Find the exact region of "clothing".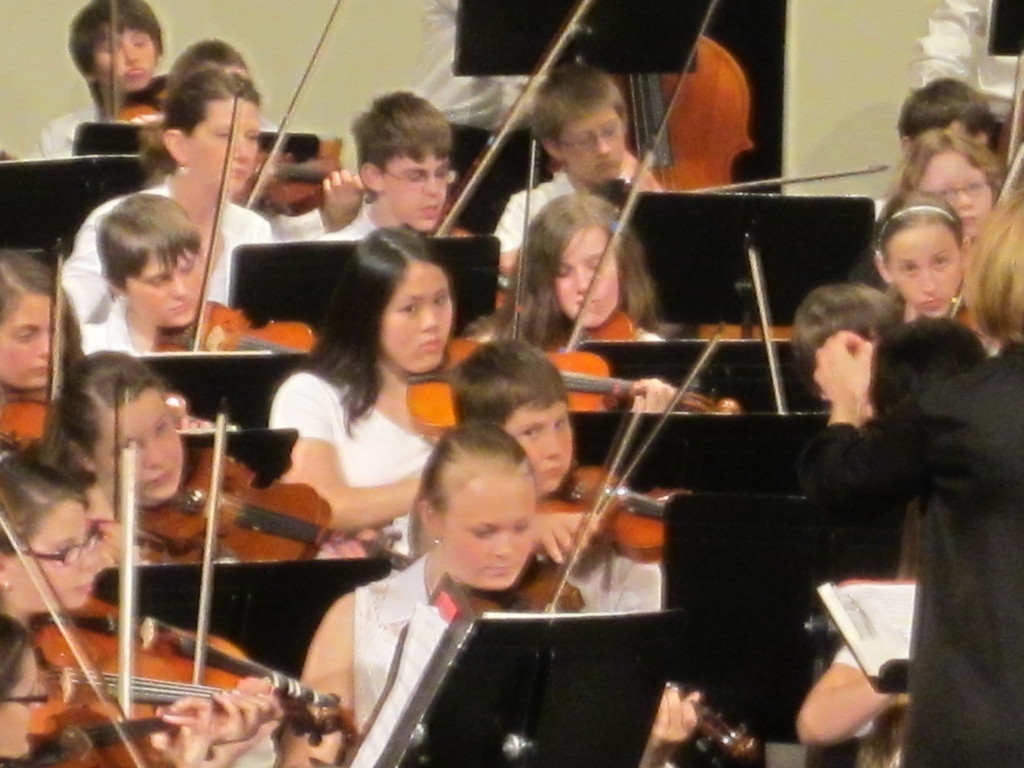
Exact region: [831, 648, 872, 738].
